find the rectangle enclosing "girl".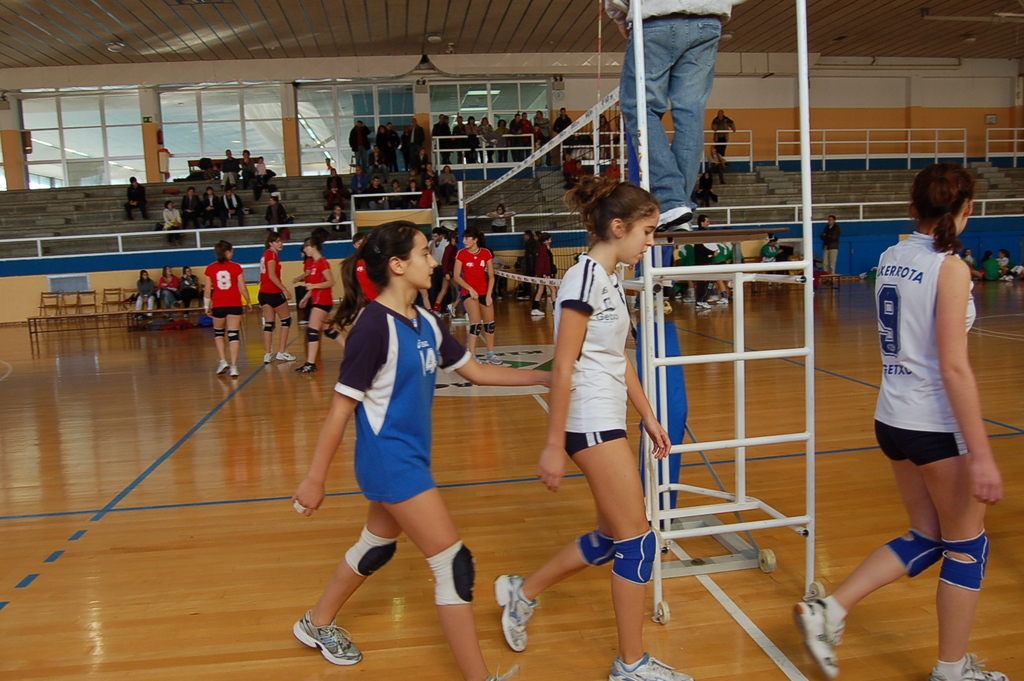
(494,176,693,680).
